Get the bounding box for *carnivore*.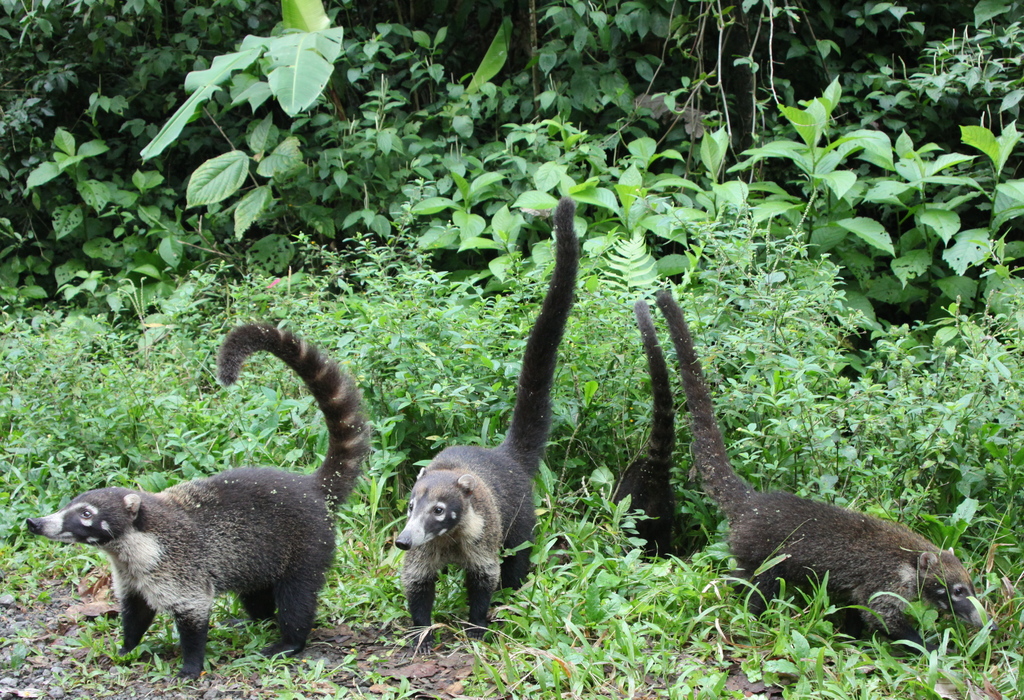
box(394, 193, 586, 652).
